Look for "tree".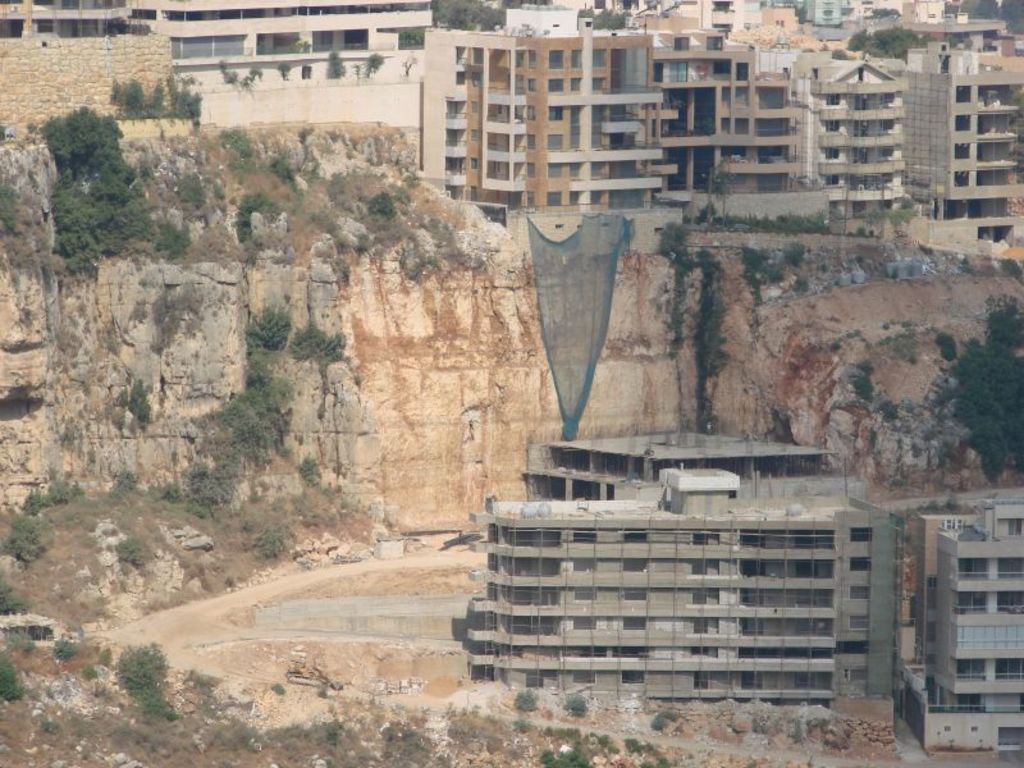
Found: box=[37, 111, 123, 211].
